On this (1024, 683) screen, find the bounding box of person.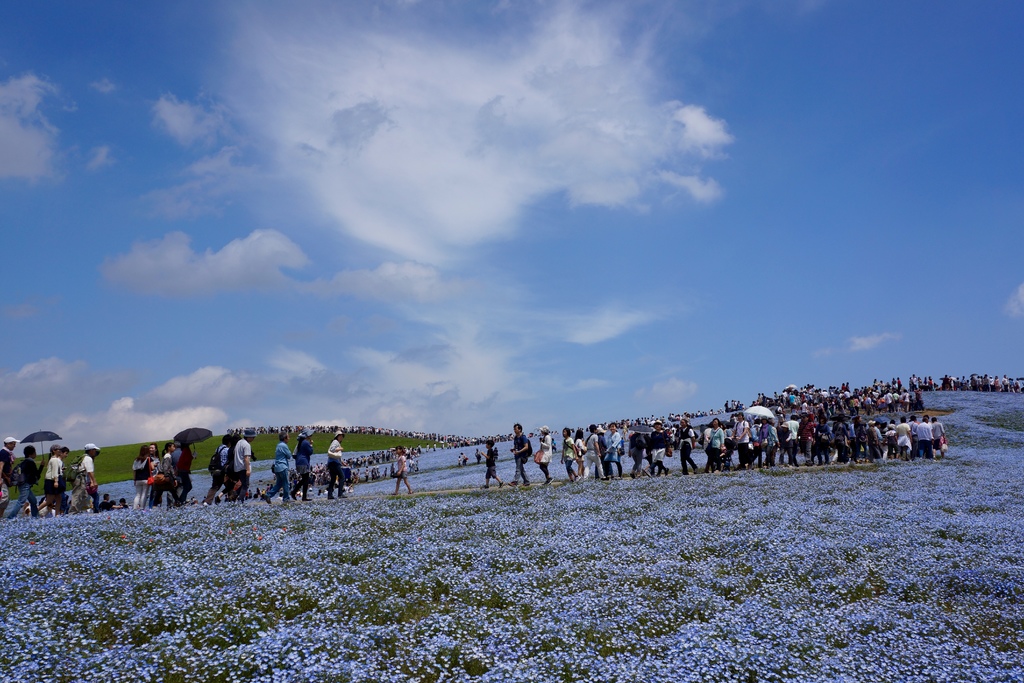
Bounding box: 6/445/42/515.
